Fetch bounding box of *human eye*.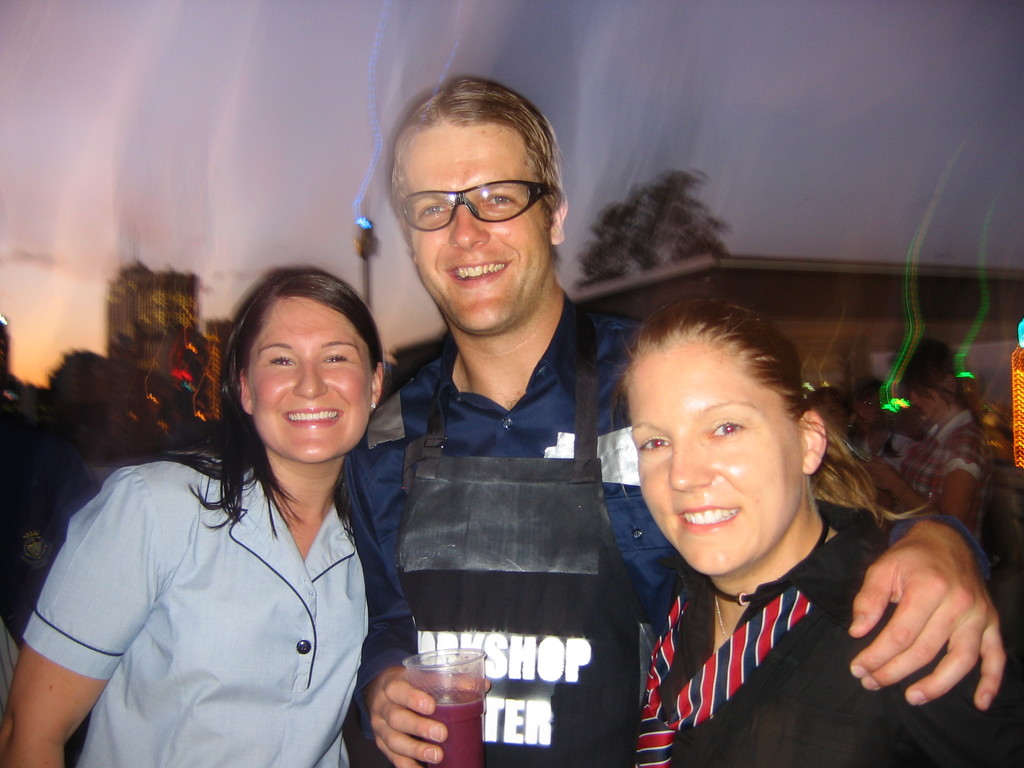
Bbox: [left=323, top=349, right=350, bottom=367].
